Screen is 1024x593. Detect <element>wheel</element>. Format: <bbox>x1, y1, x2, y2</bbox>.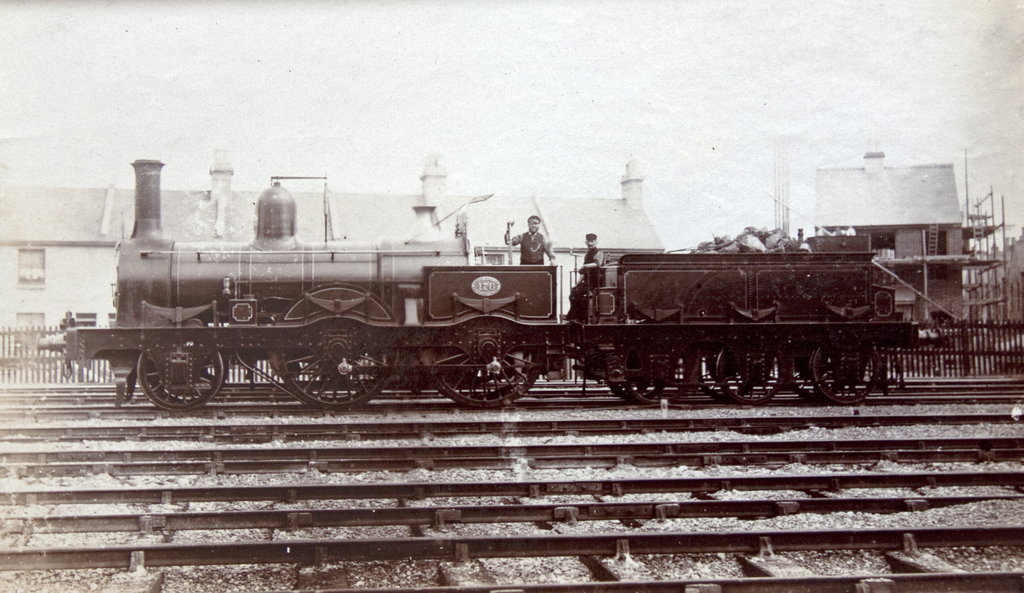
<bbox>707, 338, 781, 408</bbox>.
